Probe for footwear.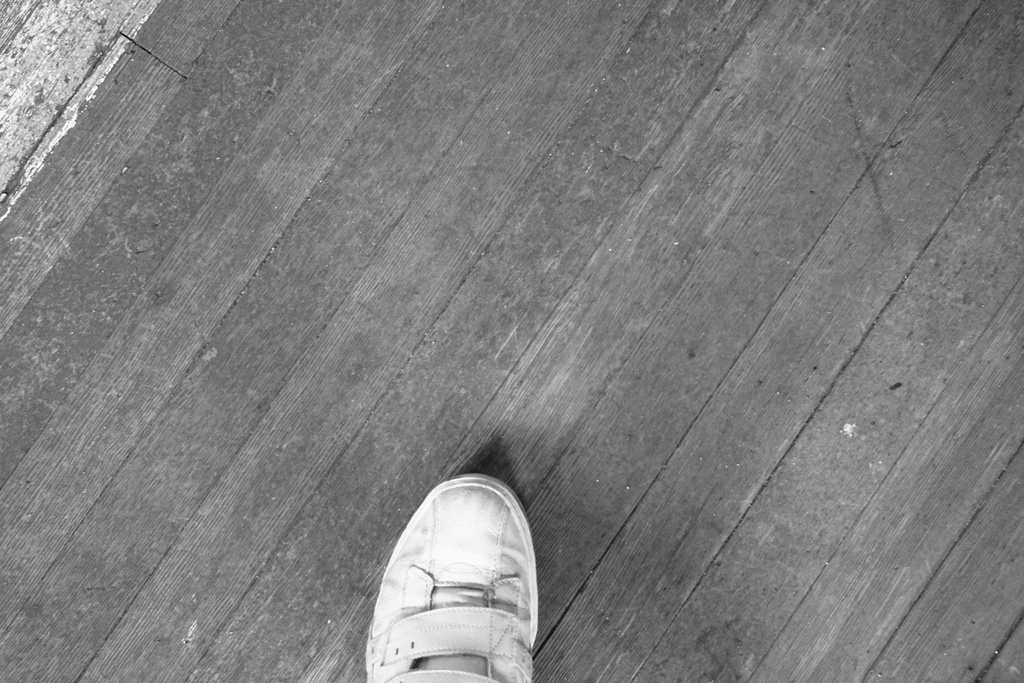
Probe result: bbox=[368, 477, 541, 682].
